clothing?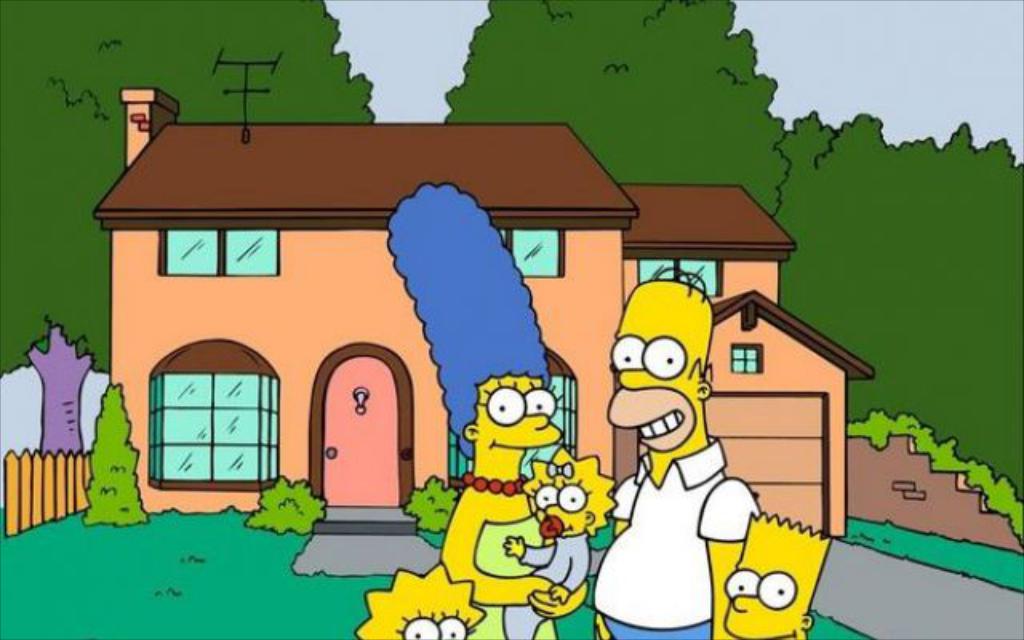
[left=464, top=514, right=558, bottom=638]
